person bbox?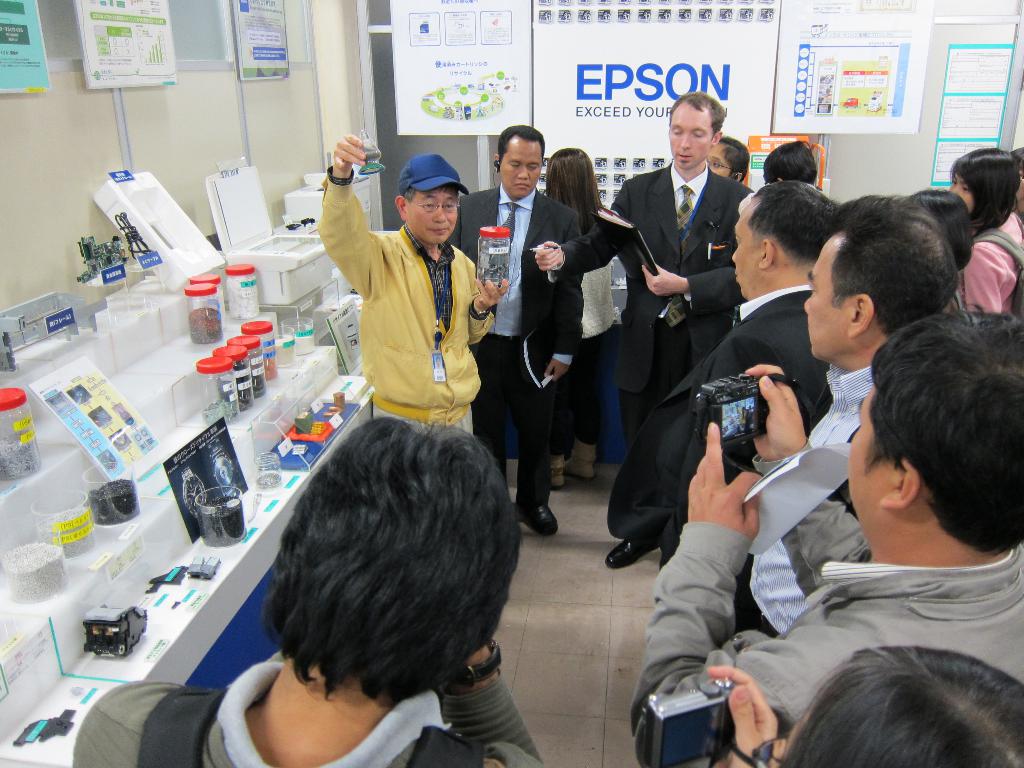
x1=540, y1=146, x2=618, y2=468
